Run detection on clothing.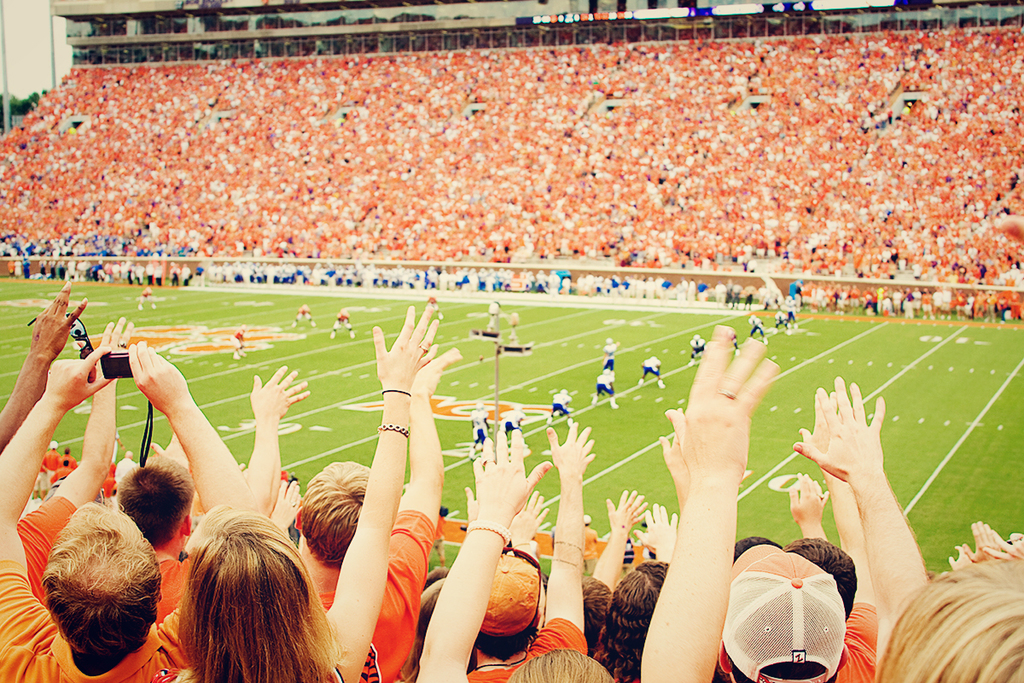
Result: <bbox>546, 392, 566, 412</bbox>.
